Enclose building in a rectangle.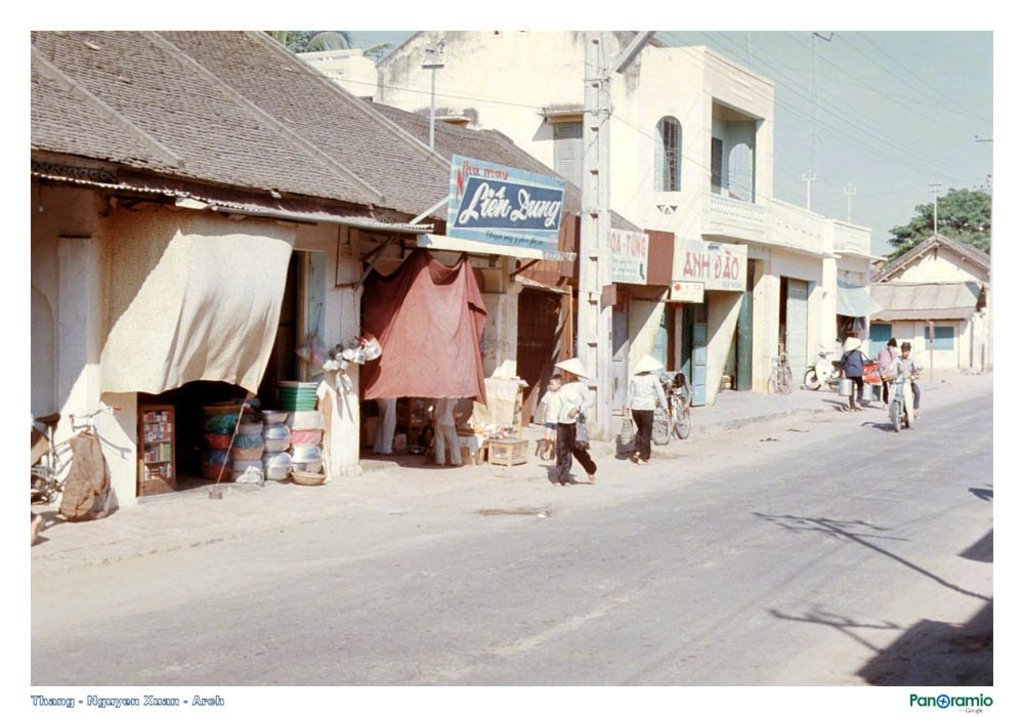
left=382, top=34, right=823, bottom=425.
